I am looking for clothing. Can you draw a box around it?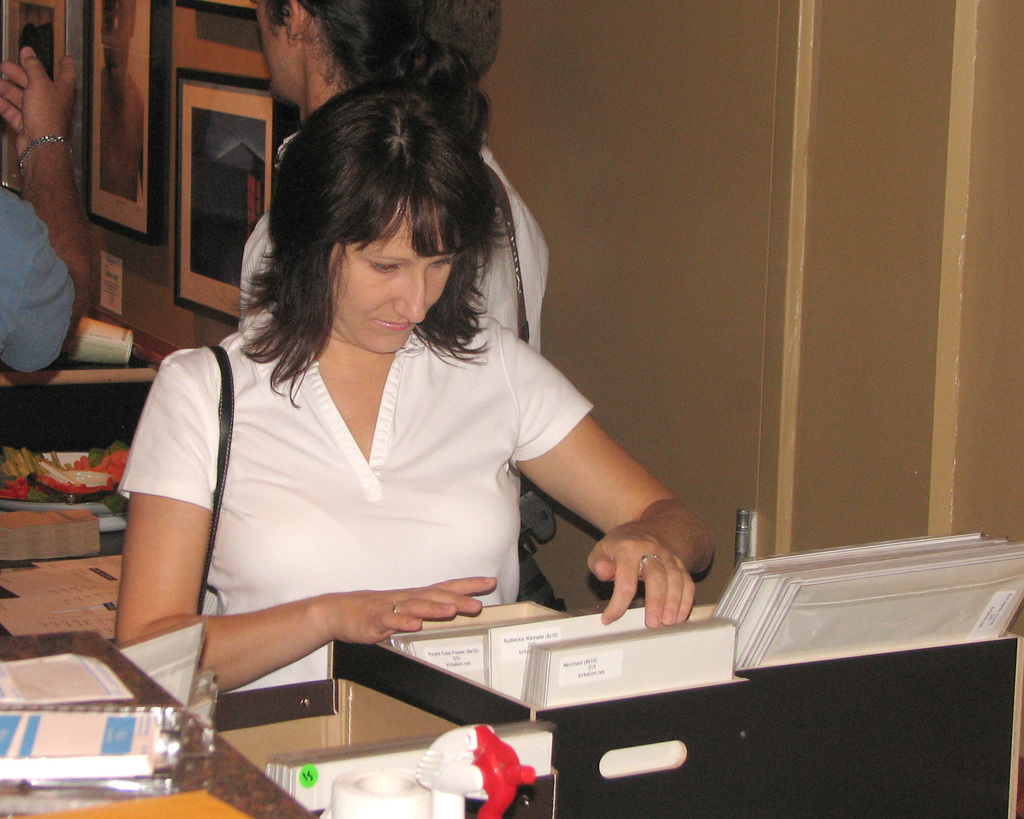
Sure, the bounding box is bbox(0, 182, 76, 377).
